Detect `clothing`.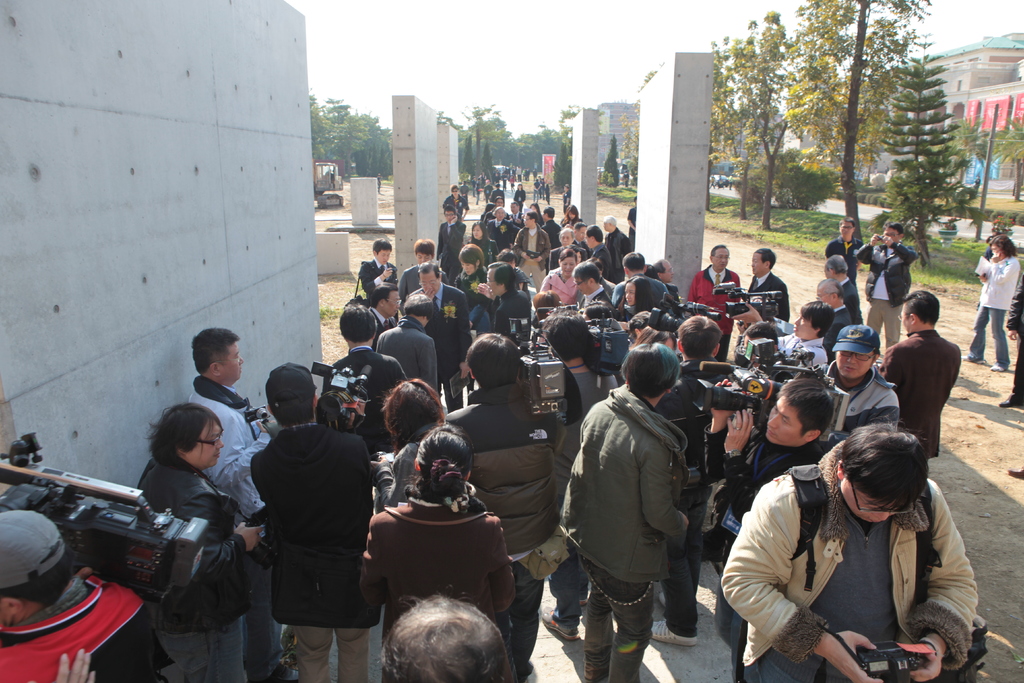
Detected at x1=773 y1=446 x2=977 y2=672.
